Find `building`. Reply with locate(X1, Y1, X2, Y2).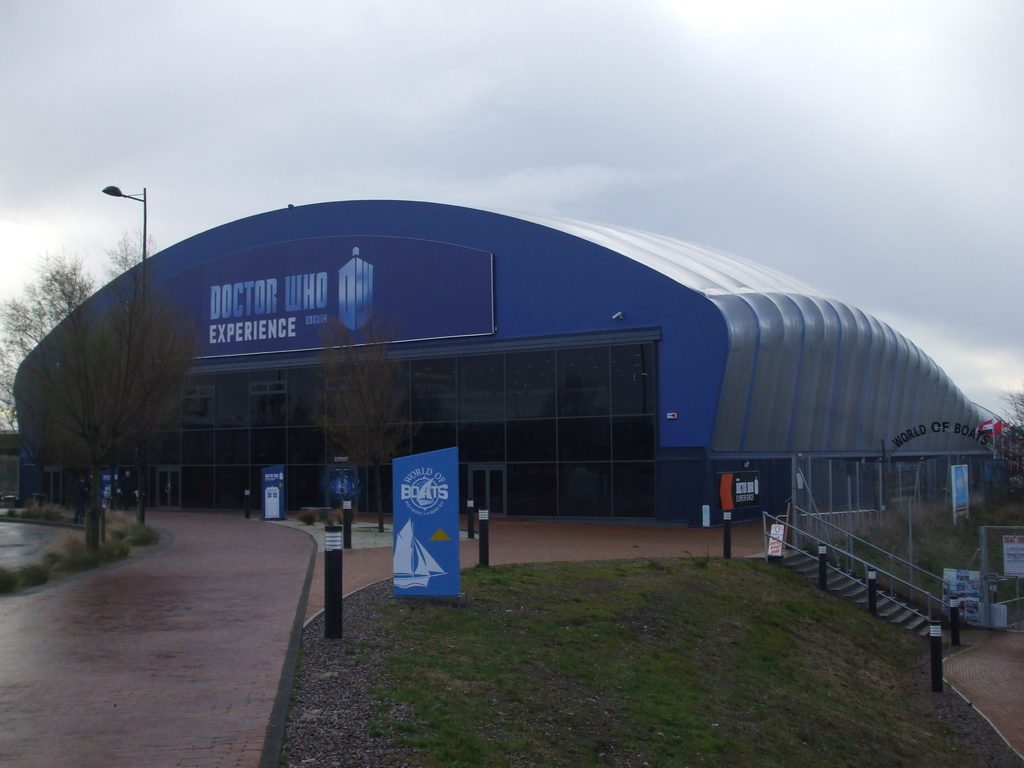
locate(20, 186, 1010, 526).
